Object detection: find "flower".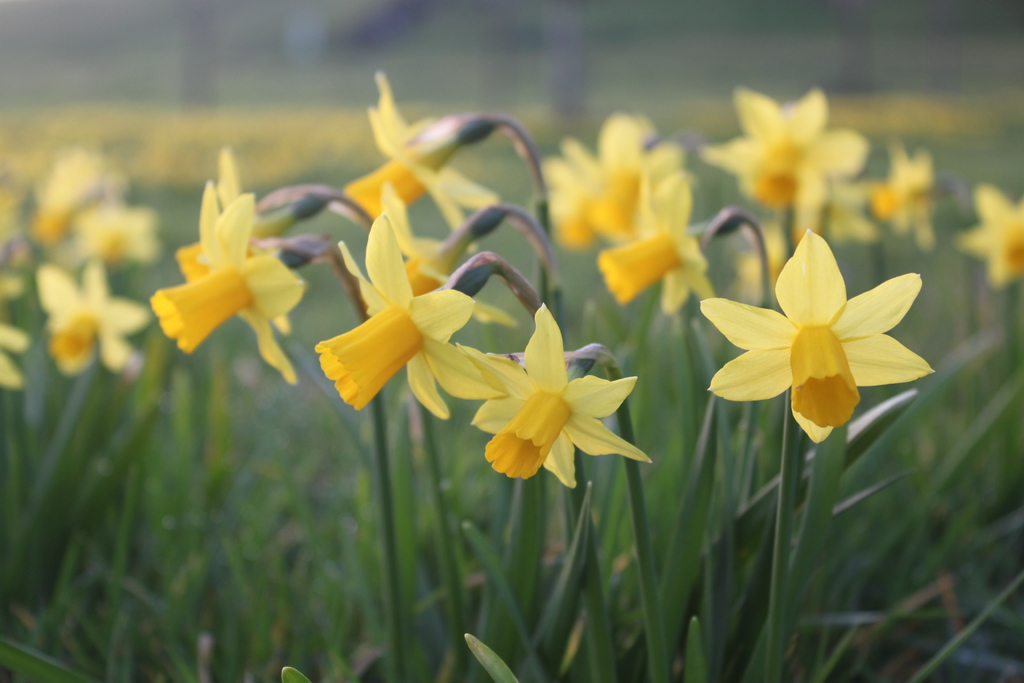
region(597, 168, 718, 319).
